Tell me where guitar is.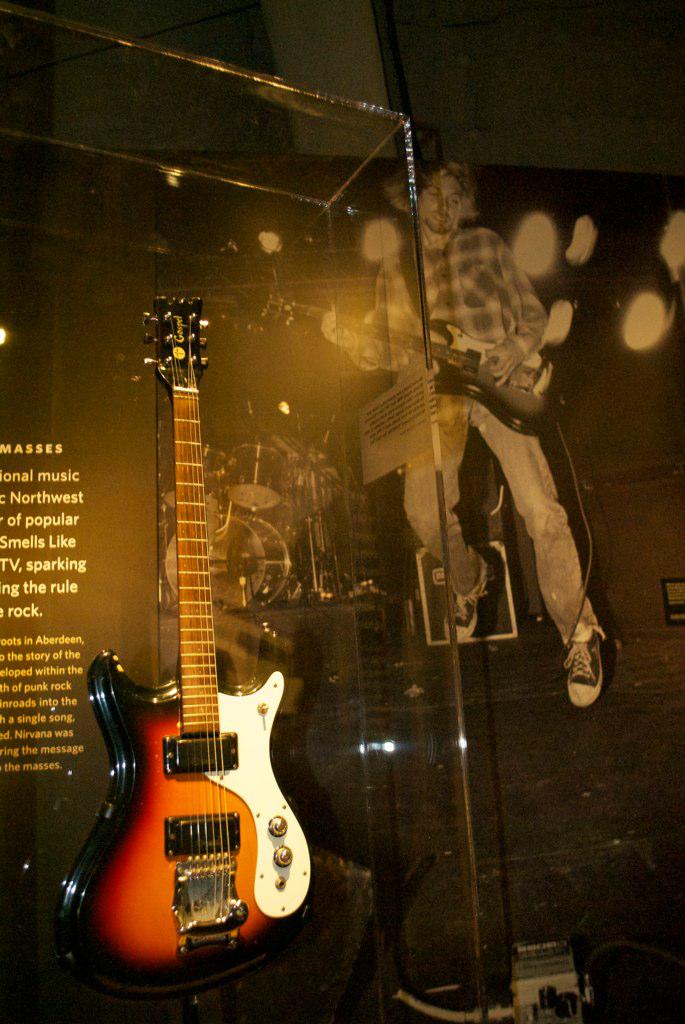
guitar is at 67:286:325:1020.
